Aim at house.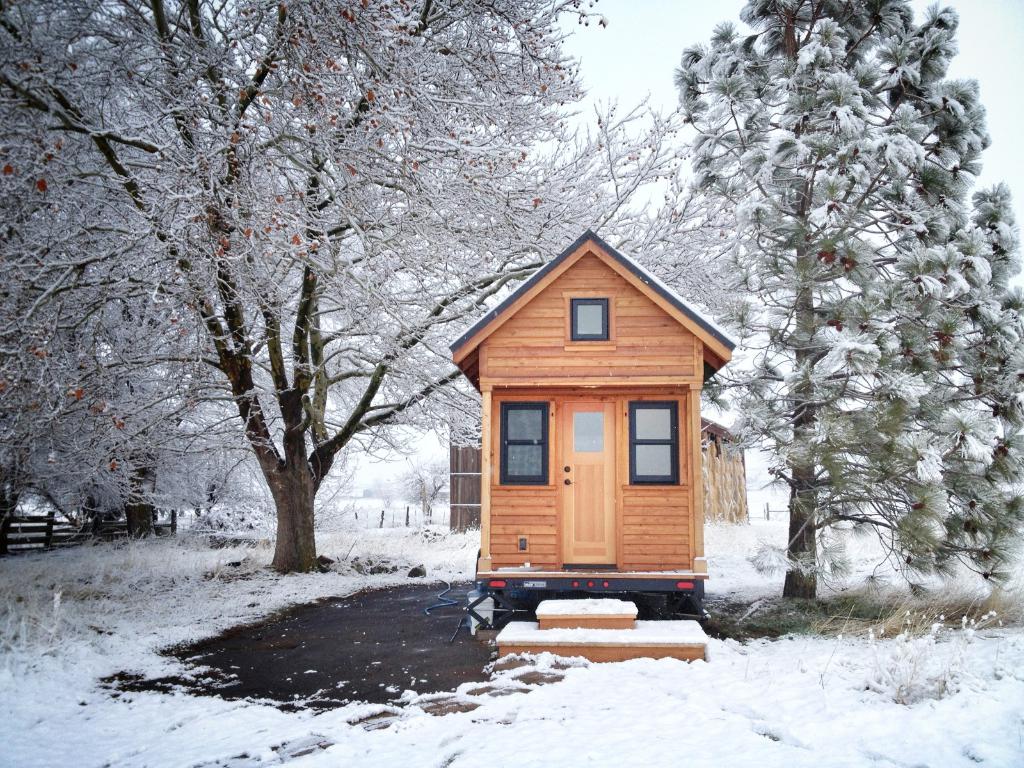
Aimed at bbox=(451, 227, 738, 637).
